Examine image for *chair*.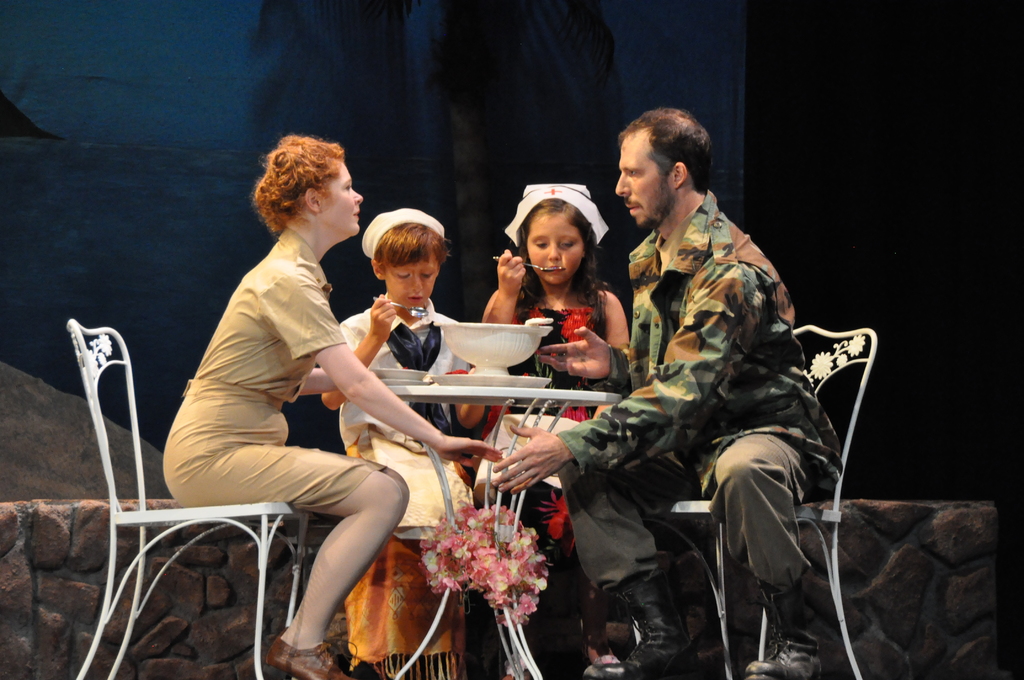
Examination result: (282,514,346,679).
